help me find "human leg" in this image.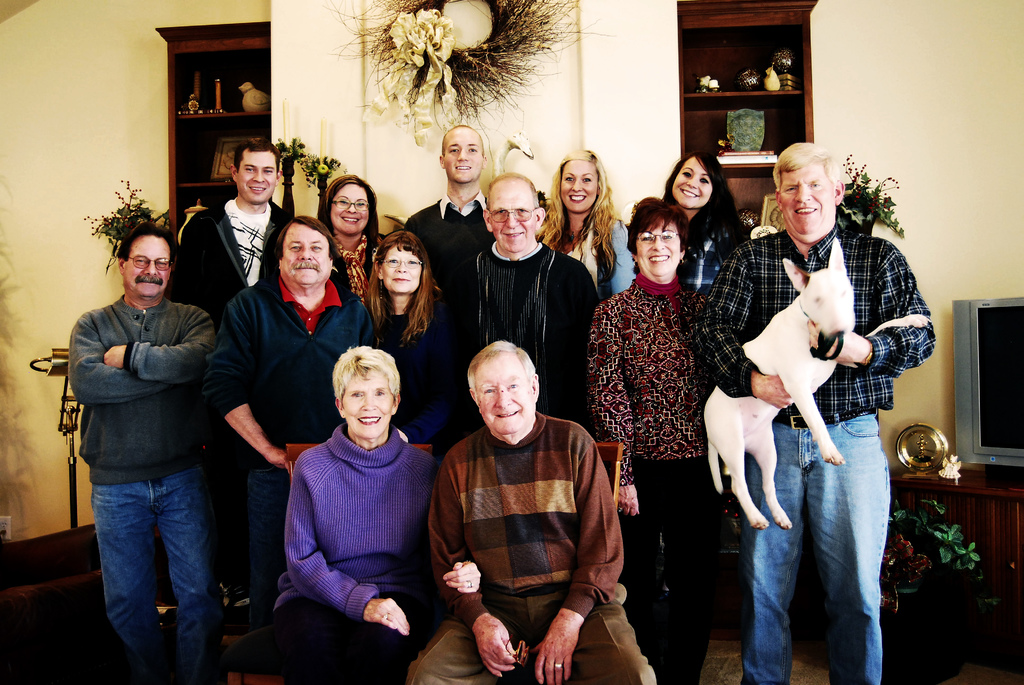
Found it: box(408, 598, 522, 684).
